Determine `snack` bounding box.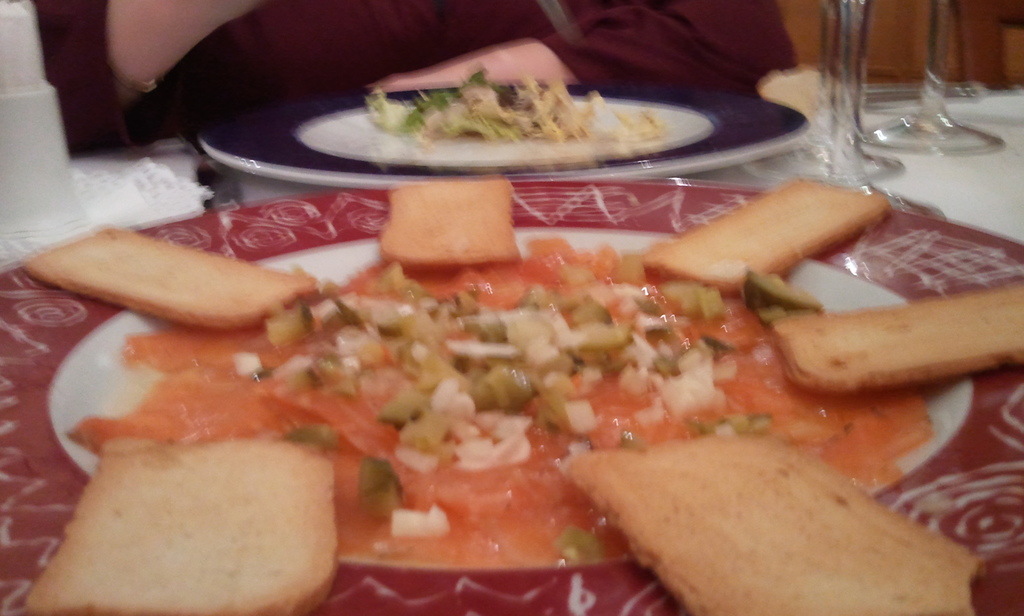
Determined: l=18, t=407, r=348, b=609.
